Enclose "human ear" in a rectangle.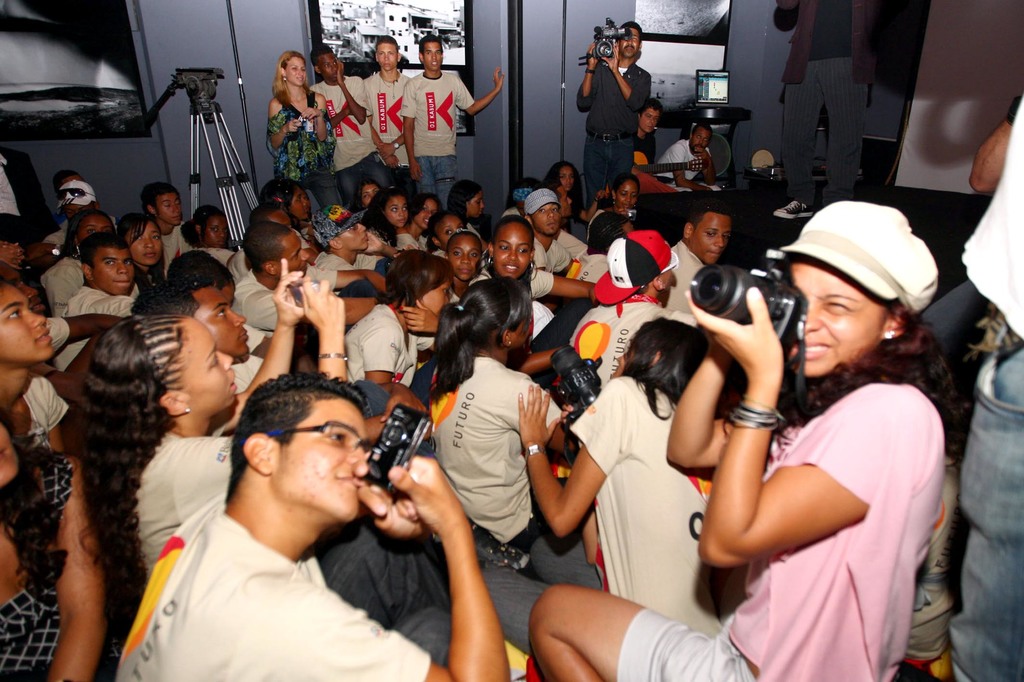
<bbox>243, 431, 273, 474</bbox>.
